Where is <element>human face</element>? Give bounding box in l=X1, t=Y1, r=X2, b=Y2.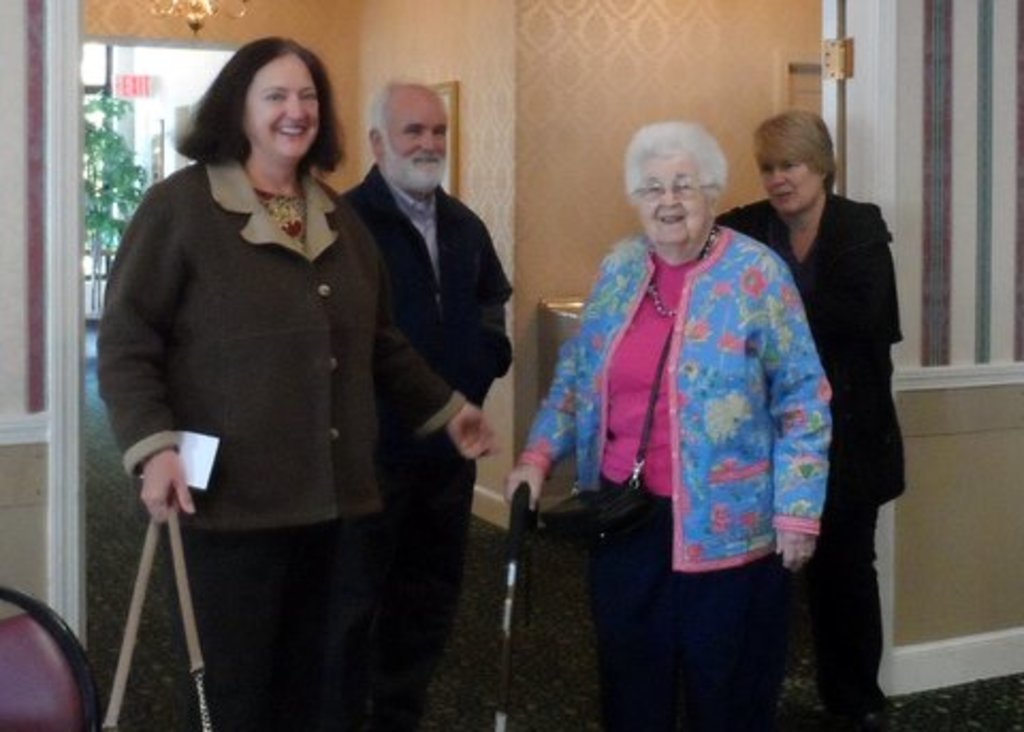
l=636, t=149, r=698, b=241.
